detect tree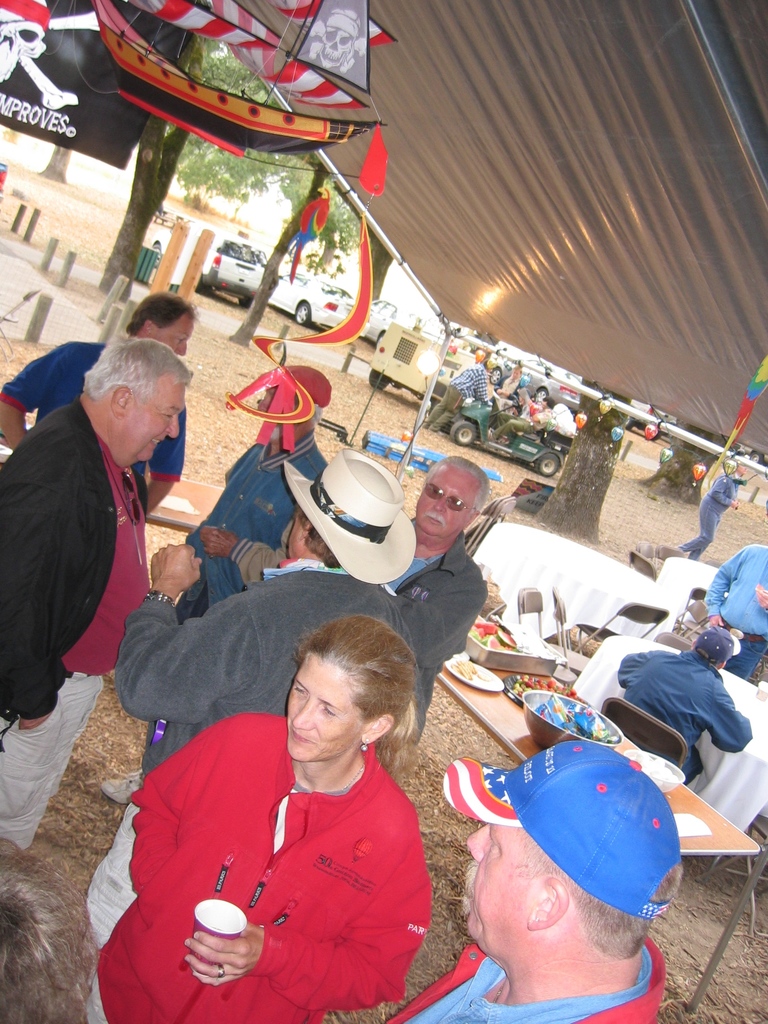
(35, 138, 72, 185)
